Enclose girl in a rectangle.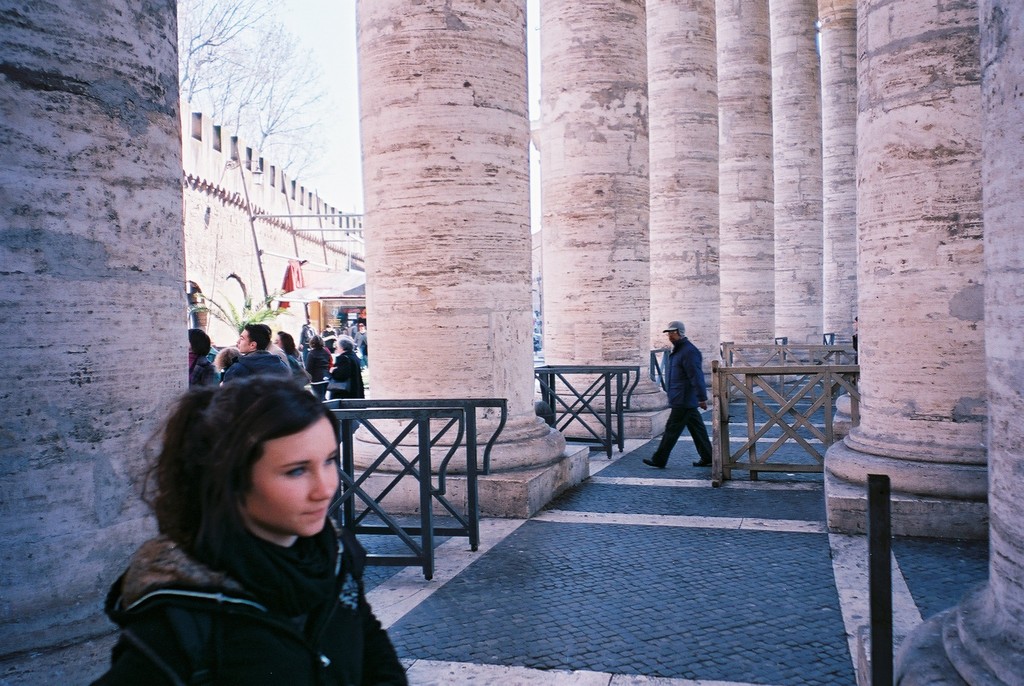
x1=84 y1=363 x2=408 y2=685.
